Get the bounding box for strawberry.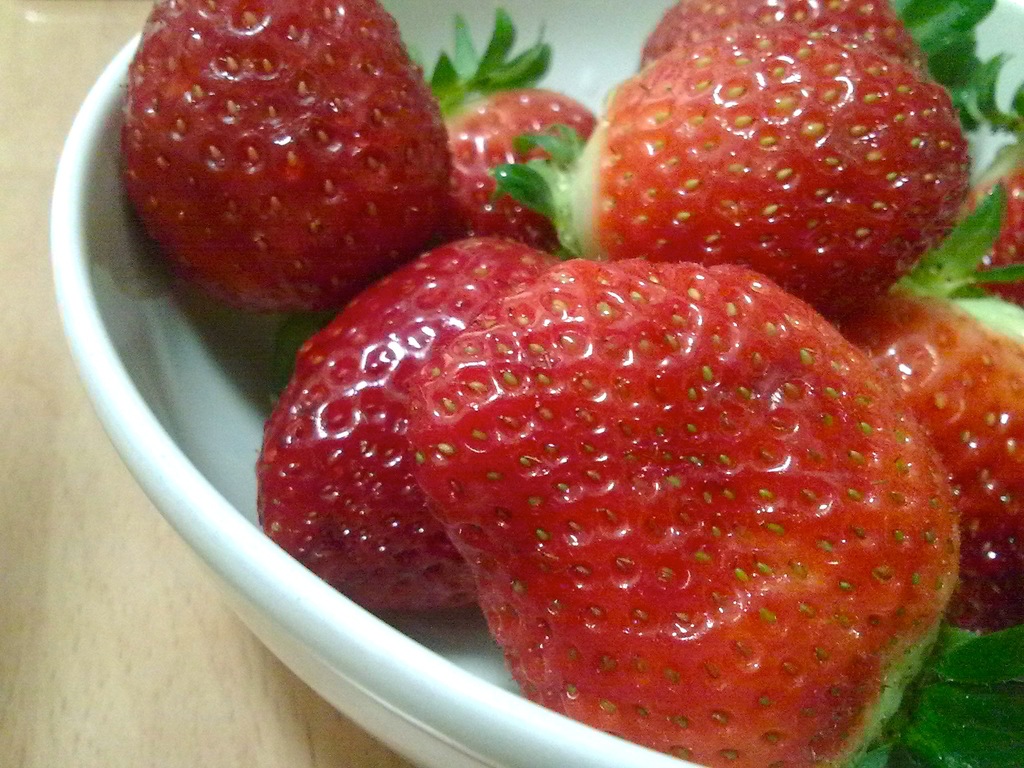
BBox(101, 7, 446, 332).
